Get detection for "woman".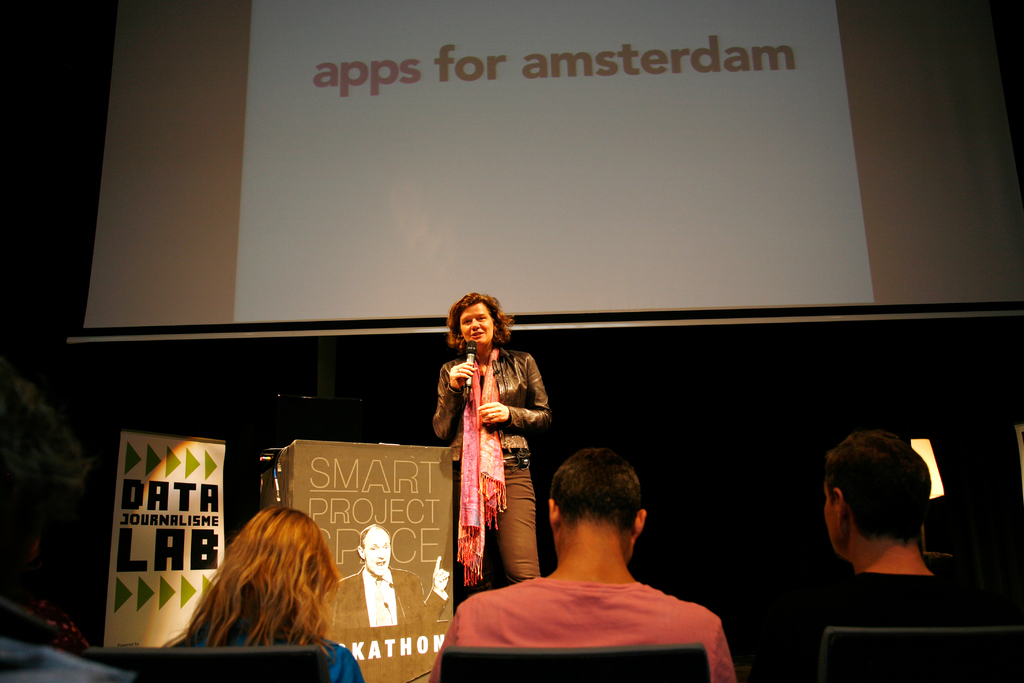
Detection: <box>428,290,549,589</box>.
